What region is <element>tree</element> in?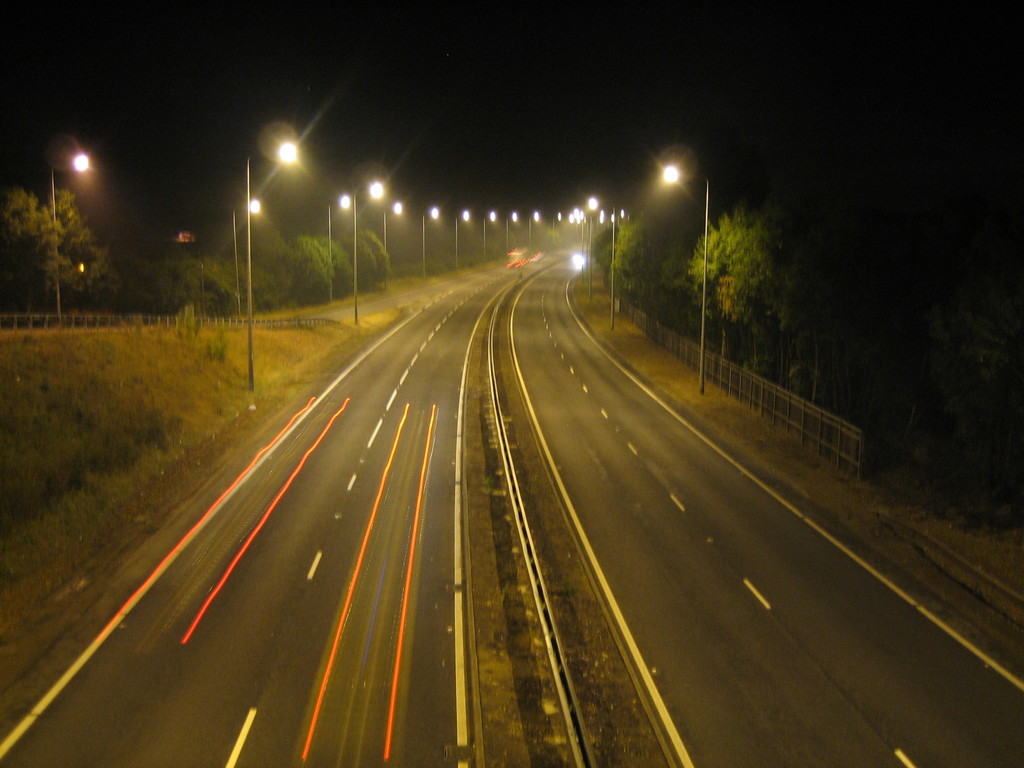
region(688, 202, 778, 381).
